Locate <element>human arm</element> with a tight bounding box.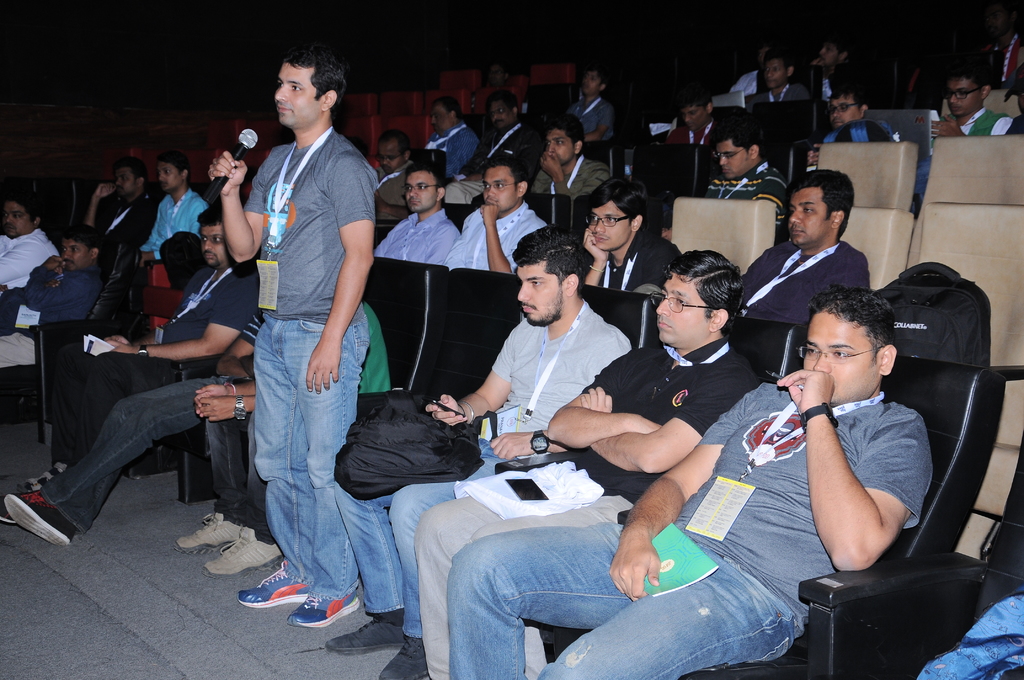
region(206, 305, 257, 381).
